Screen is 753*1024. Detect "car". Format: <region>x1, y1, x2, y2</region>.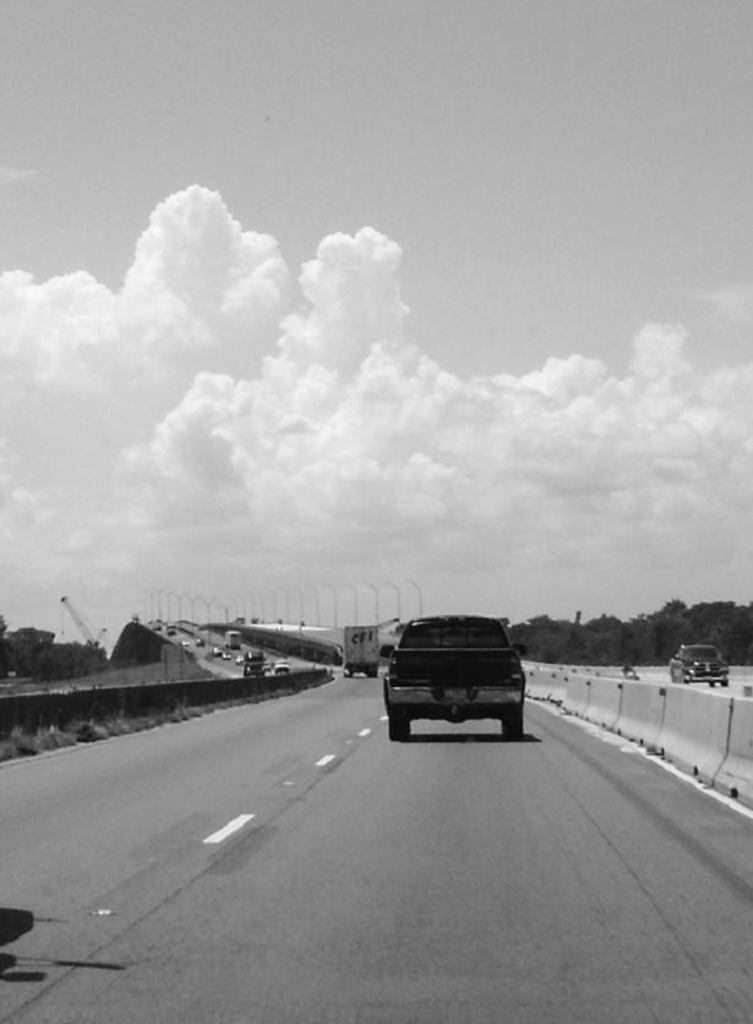
<region>666, 637, 731, 691</region>.
